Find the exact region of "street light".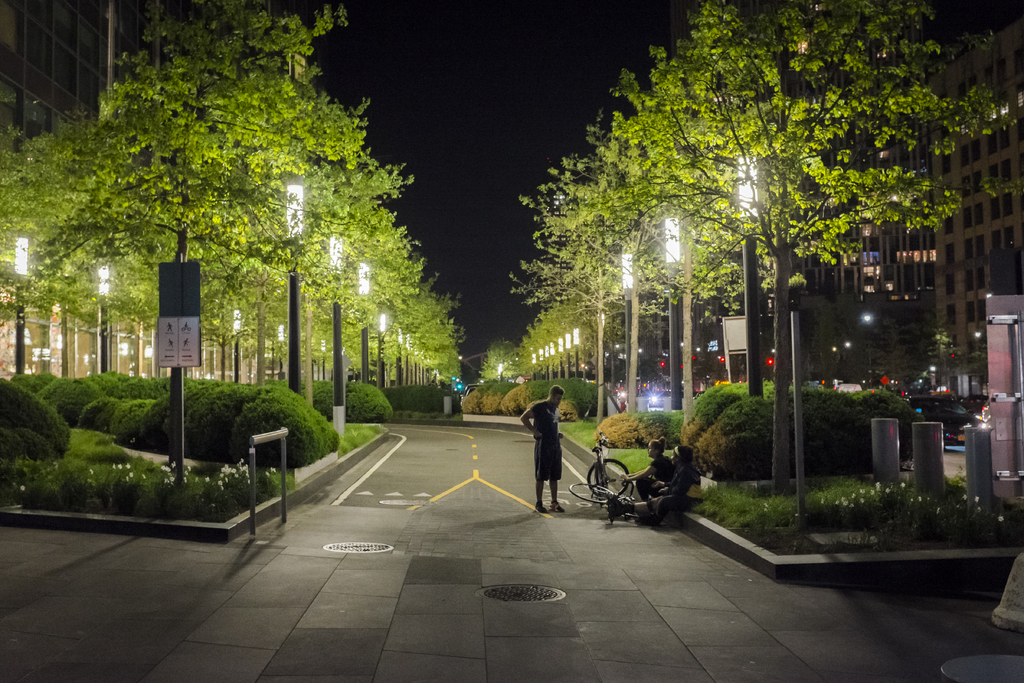
Exact region: 564/329/570/378.
